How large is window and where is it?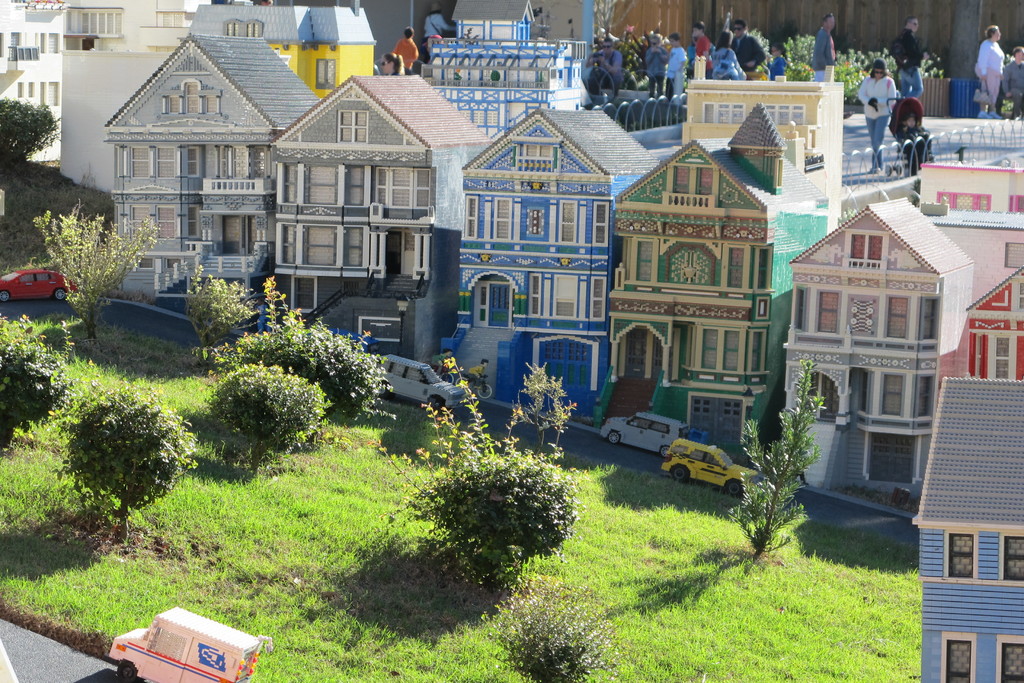
Bounding box: <box>303,158,338,208</box>.
